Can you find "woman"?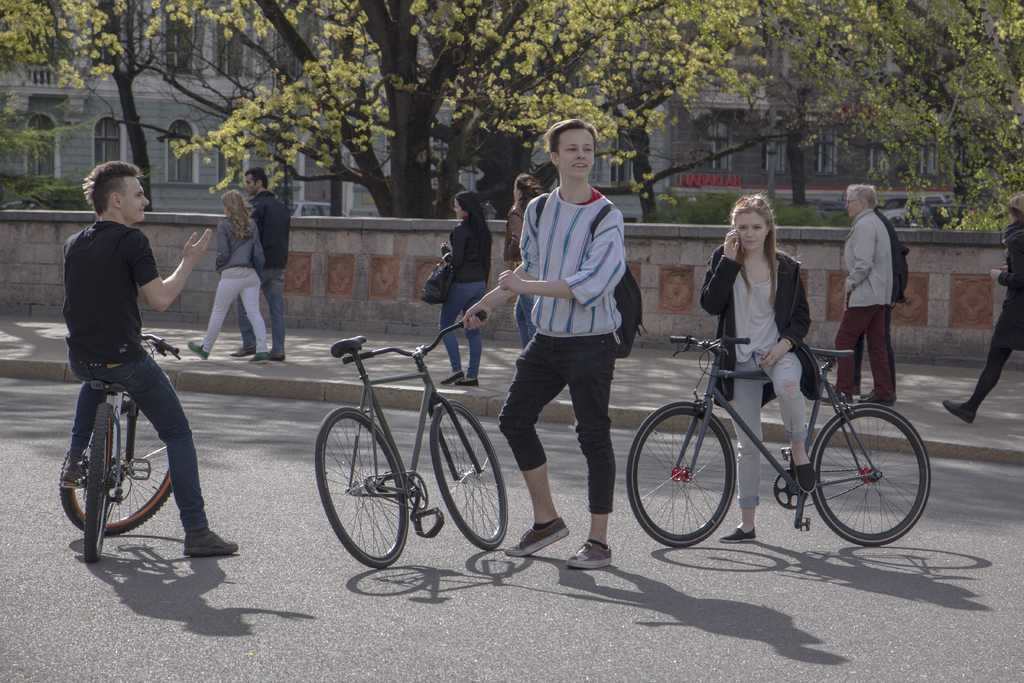
Yes, bounding box: [x1=188, y1=186, x2=271, y2=363].
